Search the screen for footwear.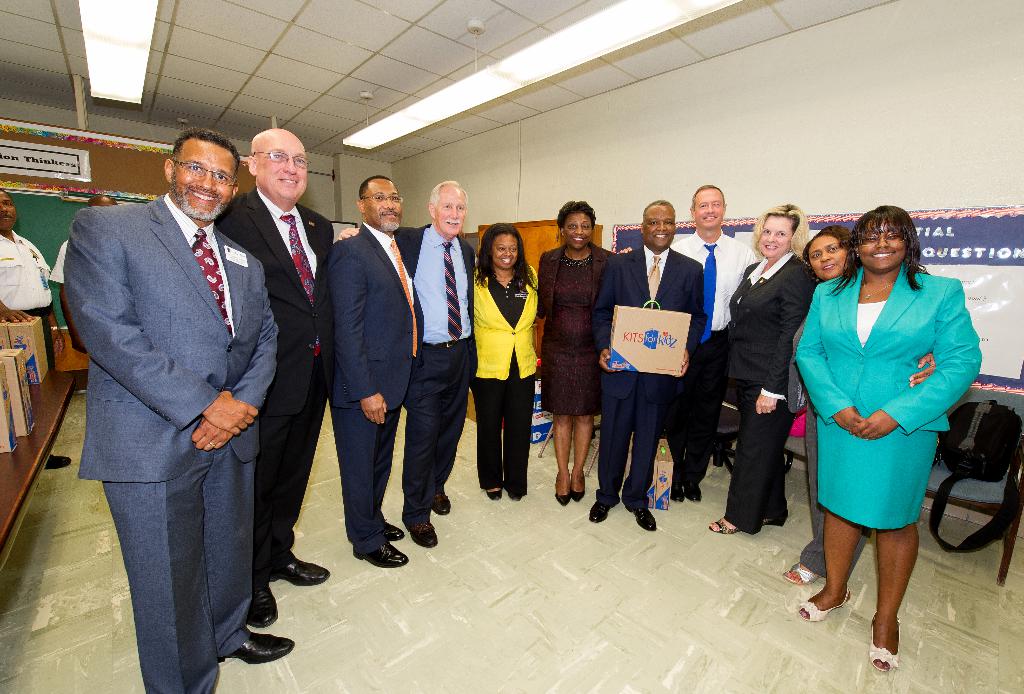
Found at 275,554,330,588.
